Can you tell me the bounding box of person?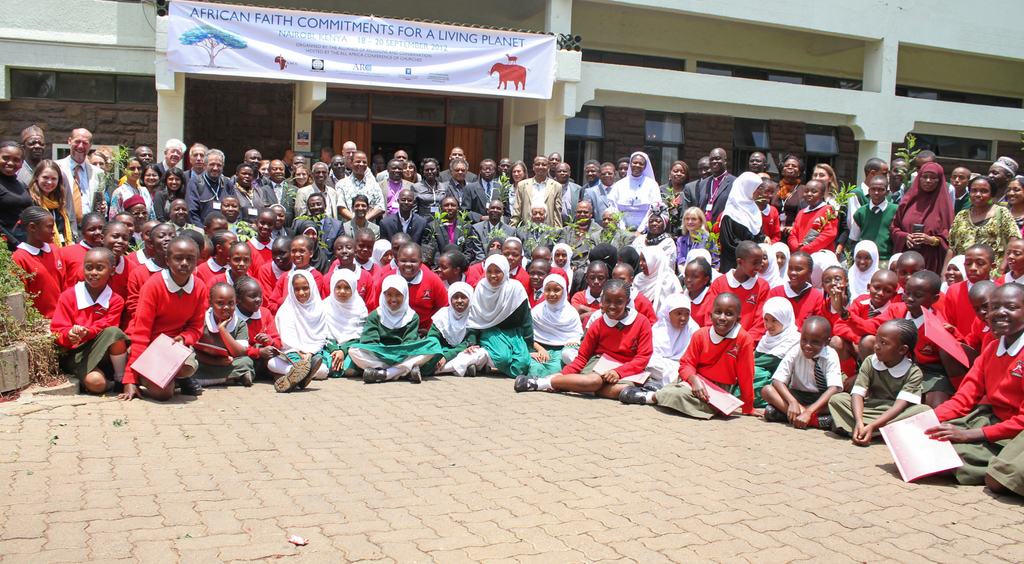
x1=349, y1=272, x2=441, y2=389.
